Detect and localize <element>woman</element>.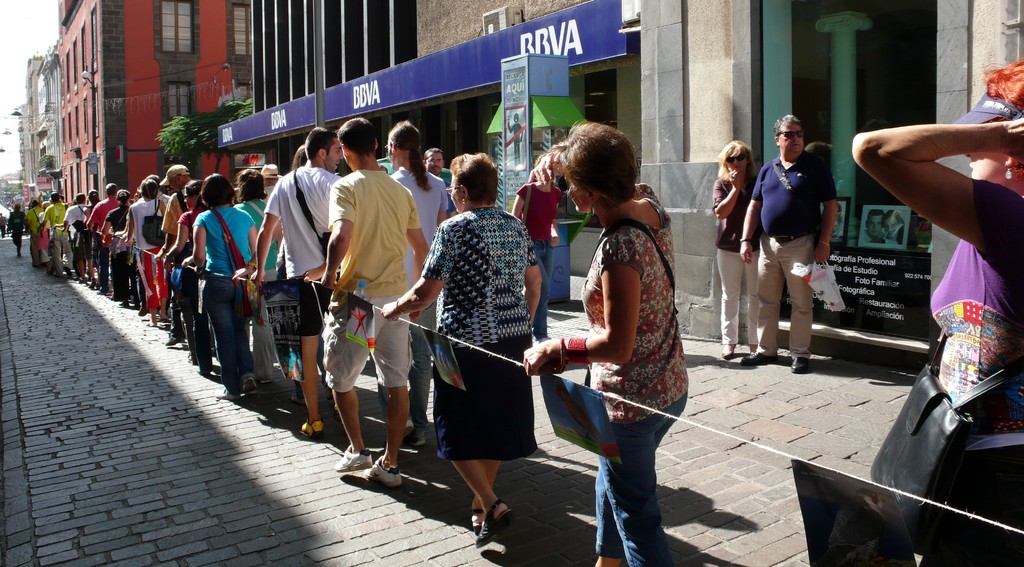
Localized at <region>710, 138, 757, 362</region>.
